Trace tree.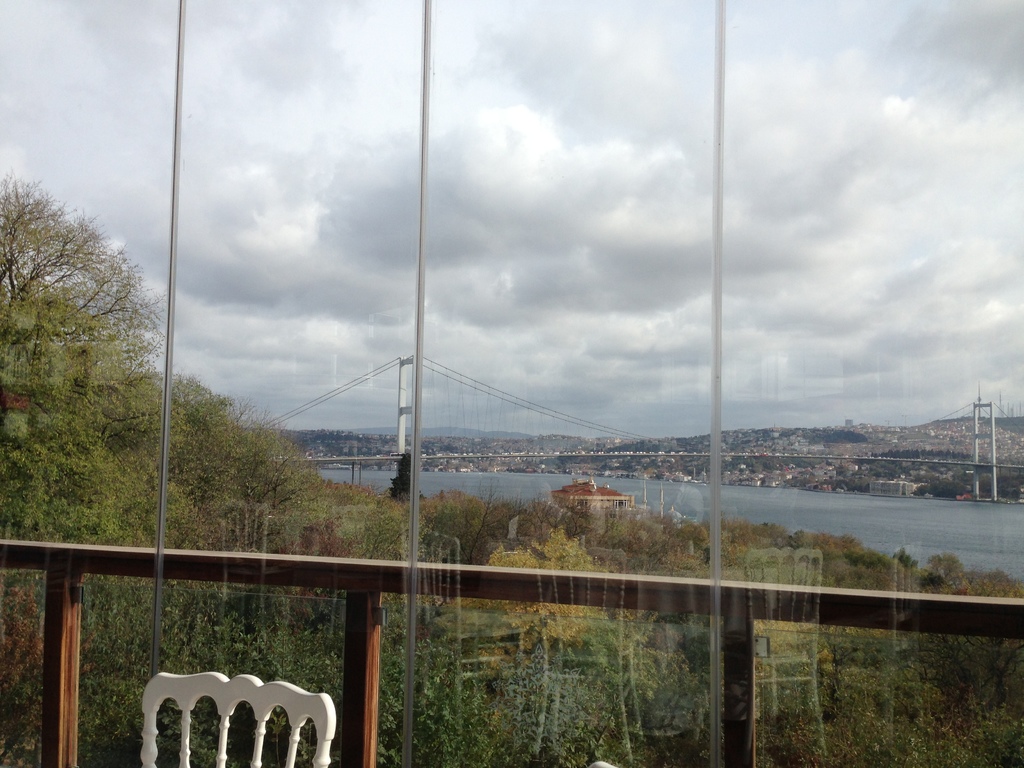
Traced to (426,484,482,566).
